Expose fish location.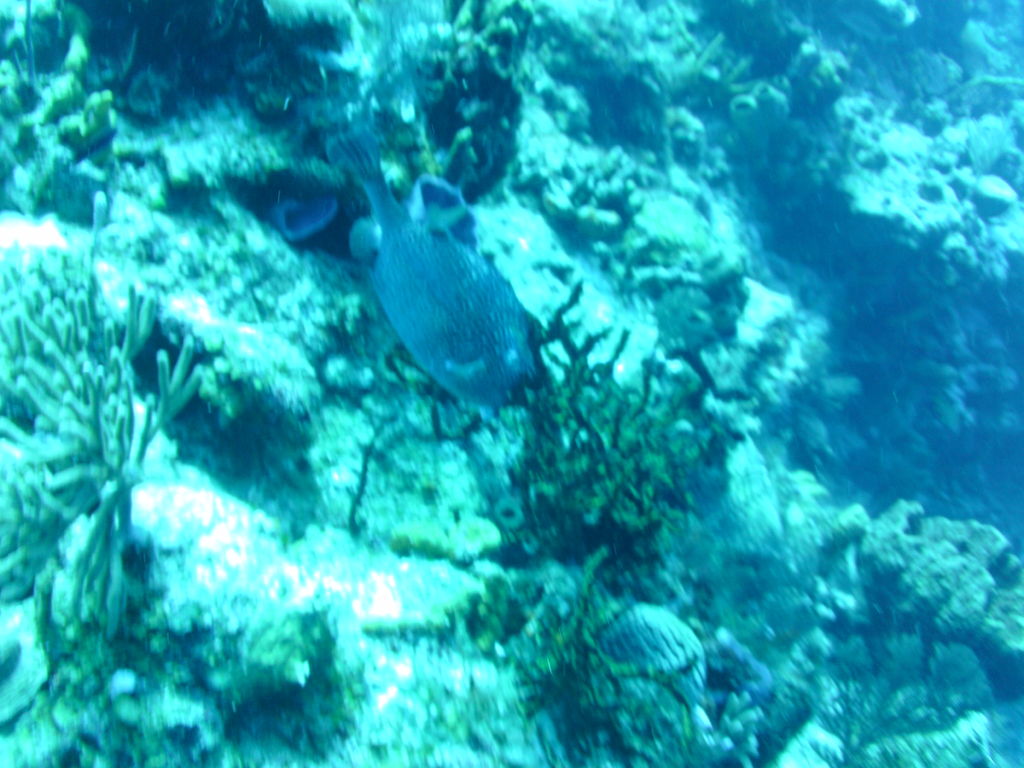
Exposed at 284/153/565/432.
